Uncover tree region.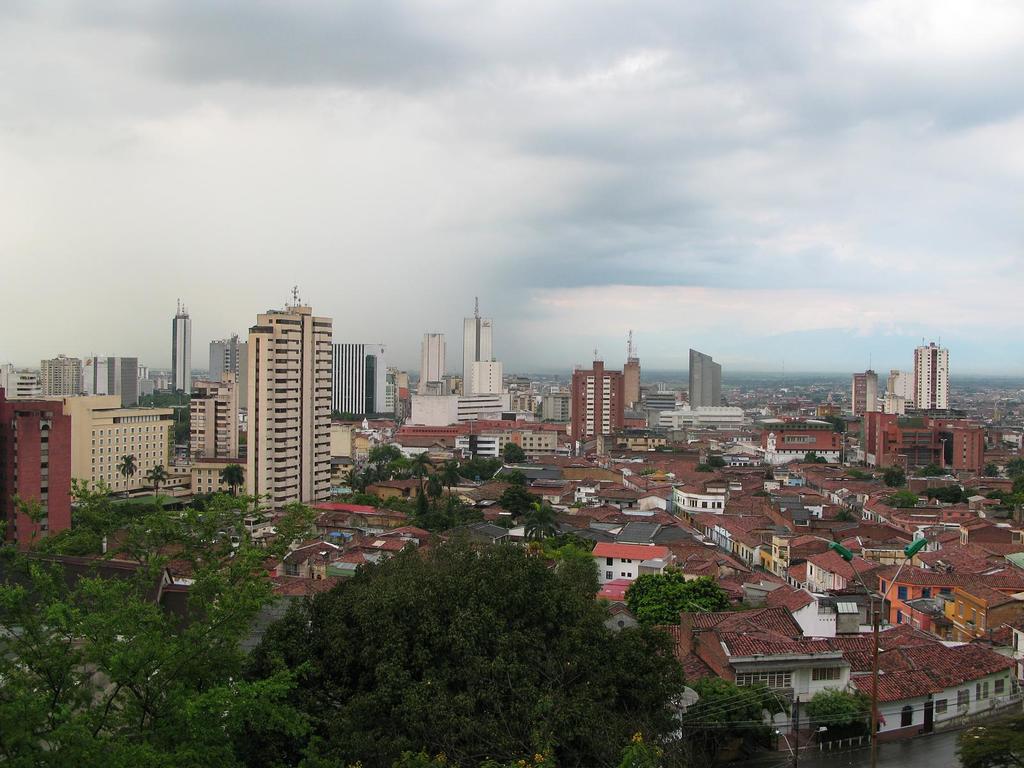
Uncovered: {"x1": 150, "y1": 463, "x2": 172, "y2": 496}.
